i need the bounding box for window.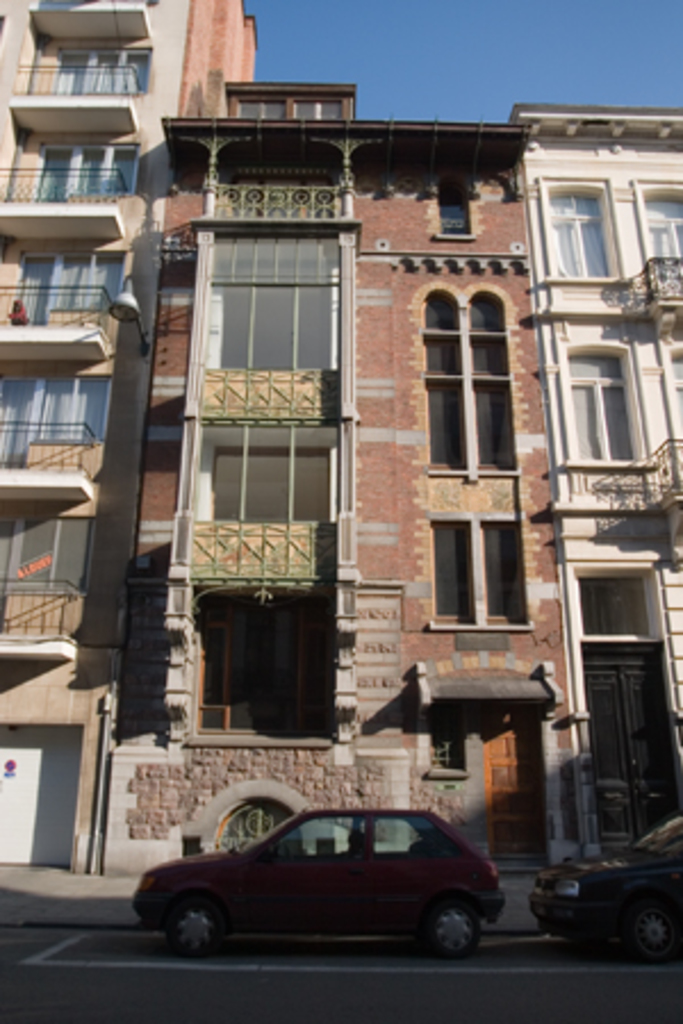
Here it is: box(644, 198, 681, 287).
